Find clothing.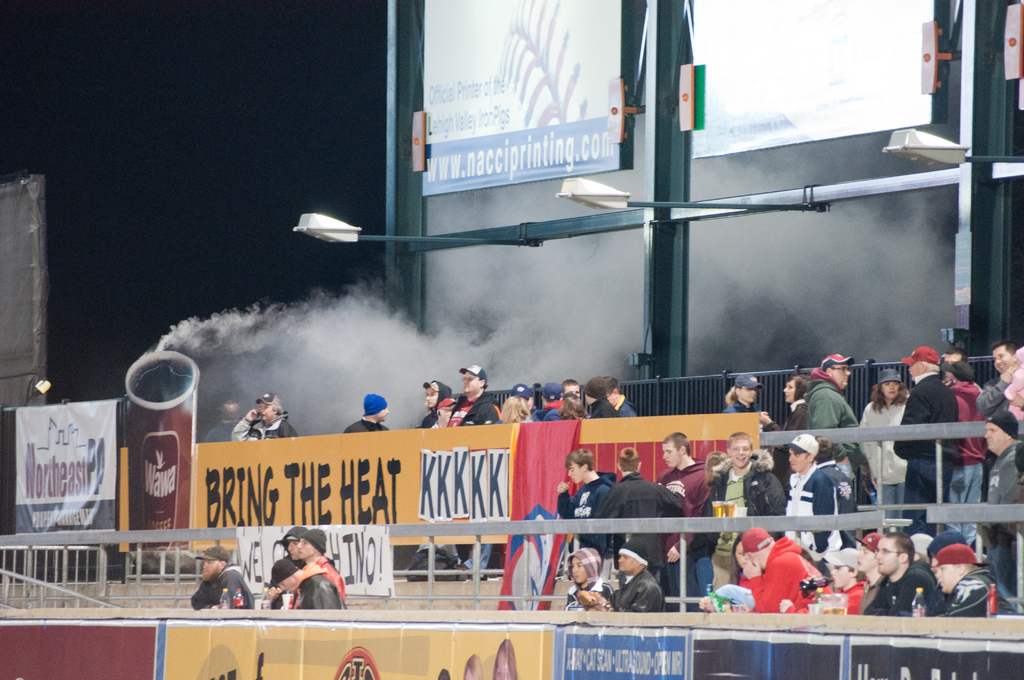
936,369,982,549.
